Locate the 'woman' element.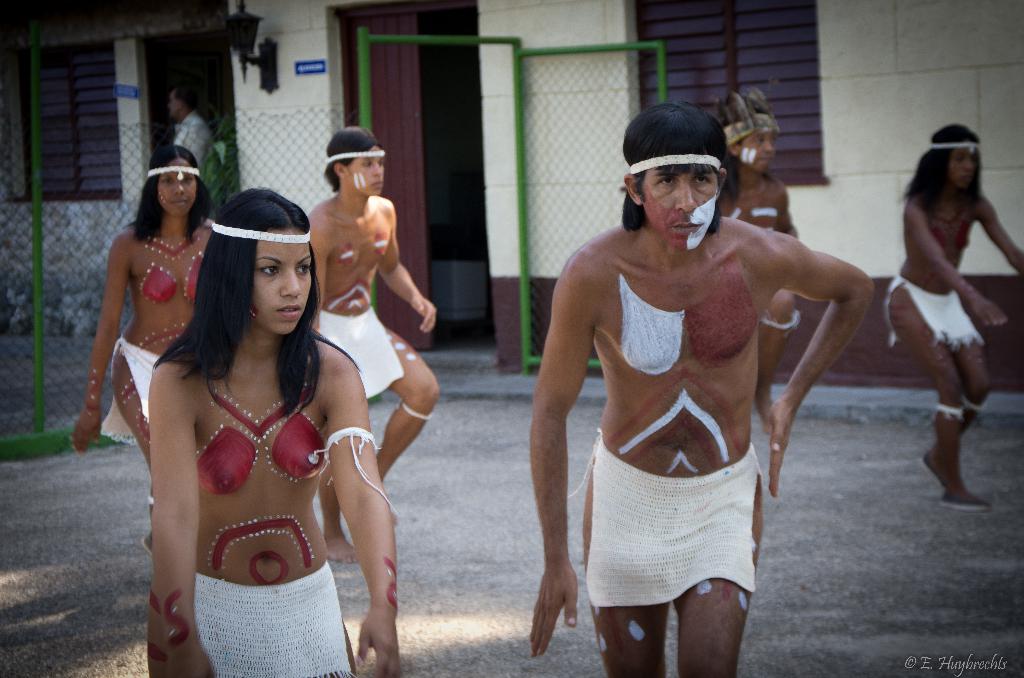
Element bbox: (left=84, top=157, right=424, bottom=675).
